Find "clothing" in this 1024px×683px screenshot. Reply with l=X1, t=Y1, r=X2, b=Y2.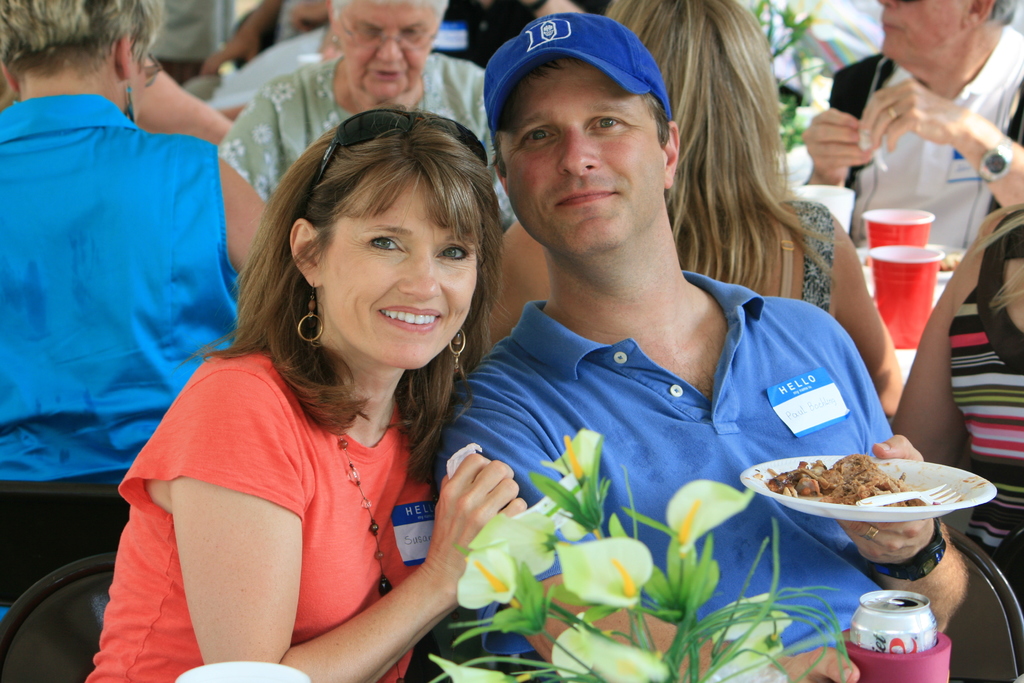
l=1, t=94, r=241, b=482.
